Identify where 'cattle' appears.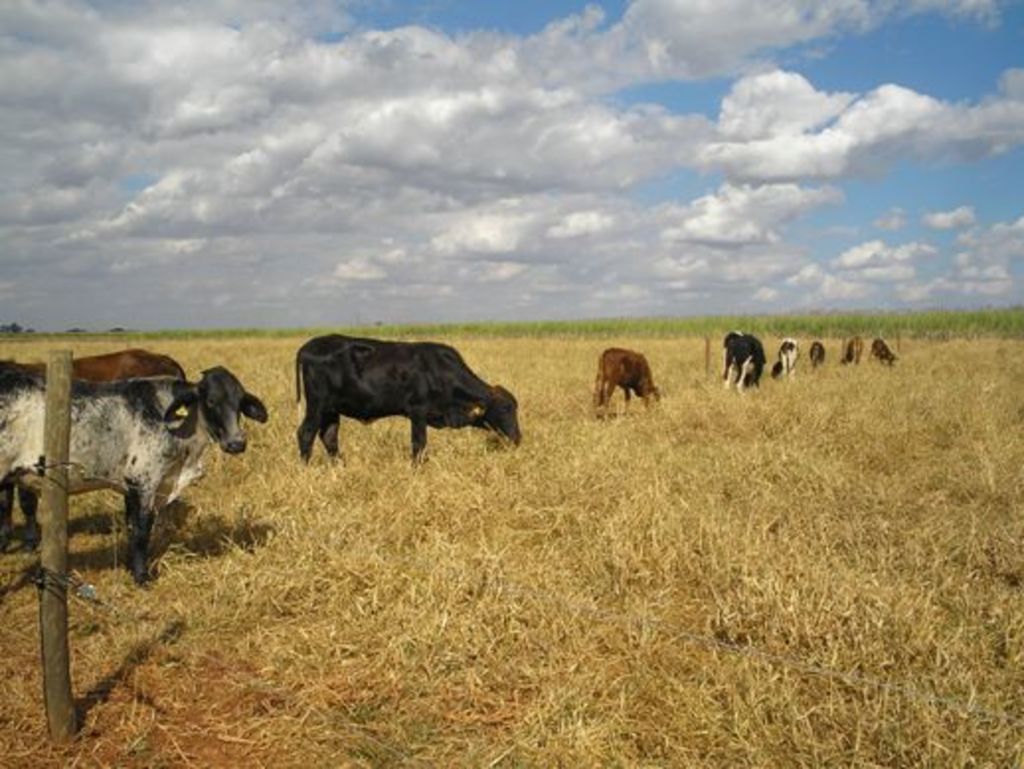
Appears at {"x1": 773, "y1": 332, "x2": 795, "y2": 384}.
